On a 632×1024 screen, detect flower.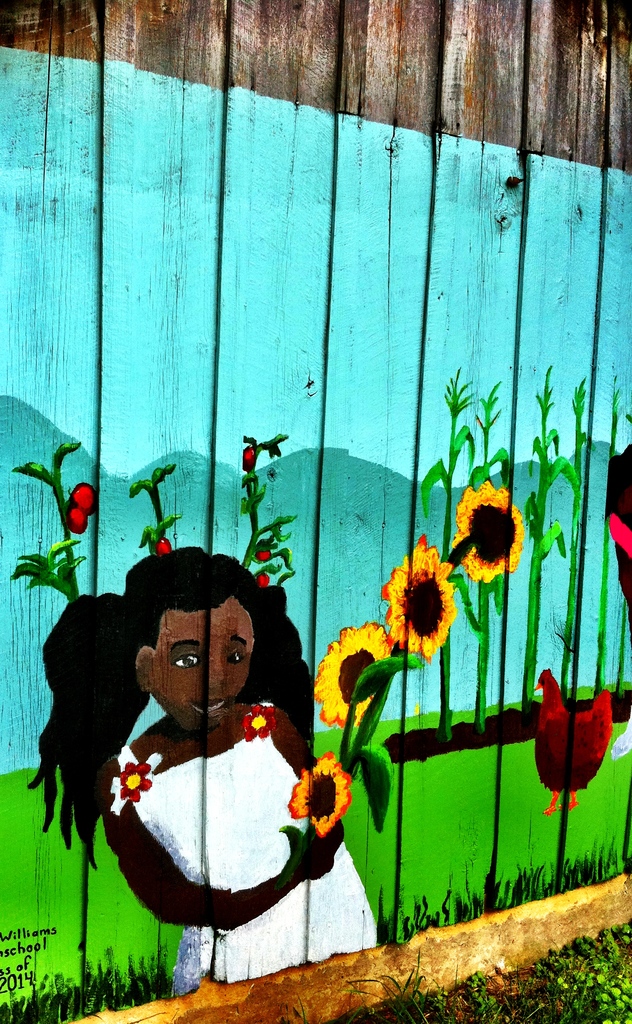
[312,617,404,734].
